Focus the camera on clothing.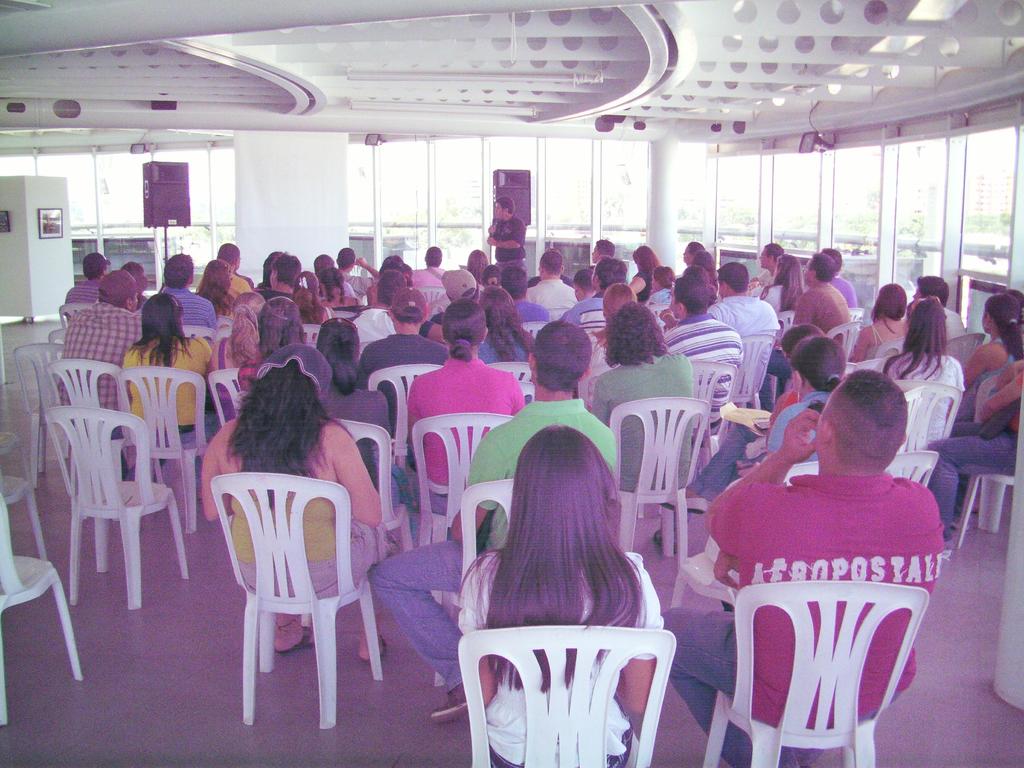
Focus region: (54, 301, 150, 413).
